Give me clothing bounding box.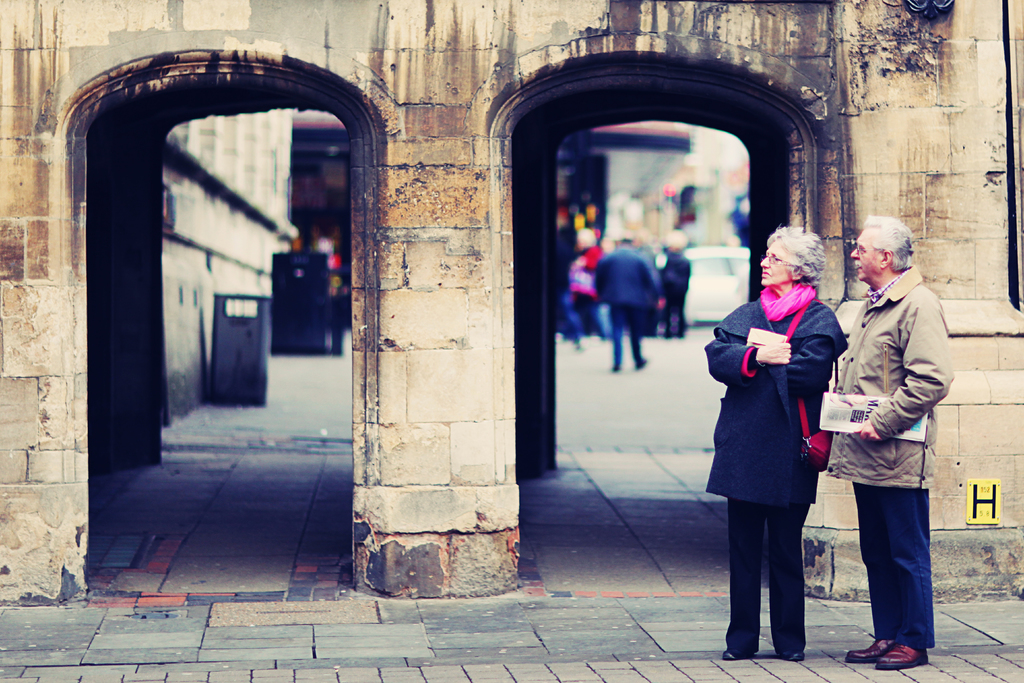
[721,260,848,598].
